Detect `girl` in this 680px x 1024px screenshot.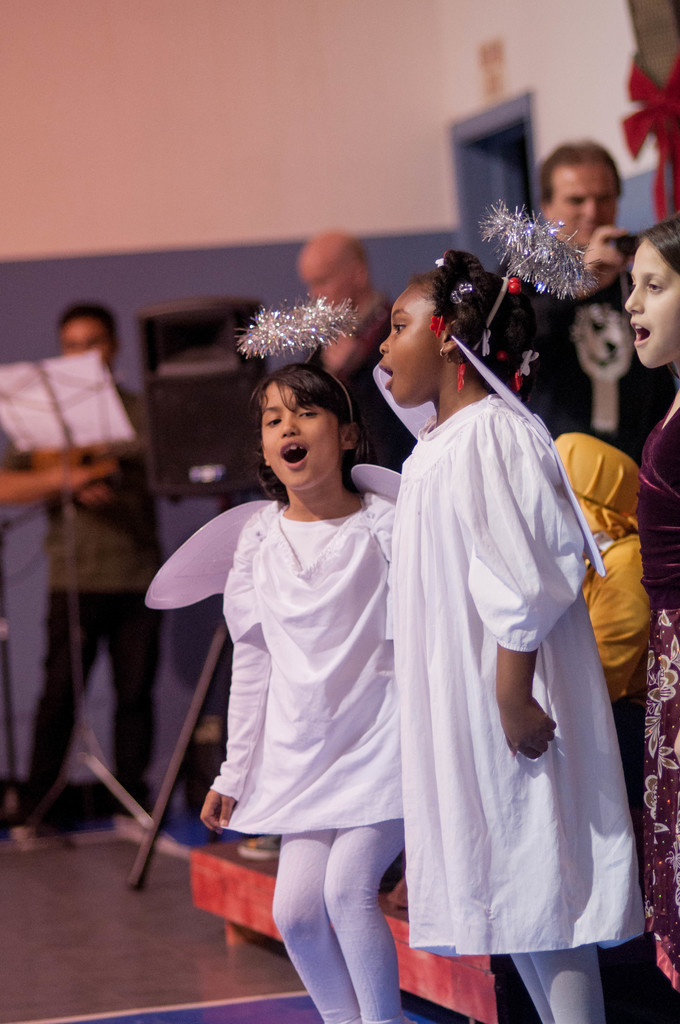
Detection: BBox(626, 214, 679, 1023).
